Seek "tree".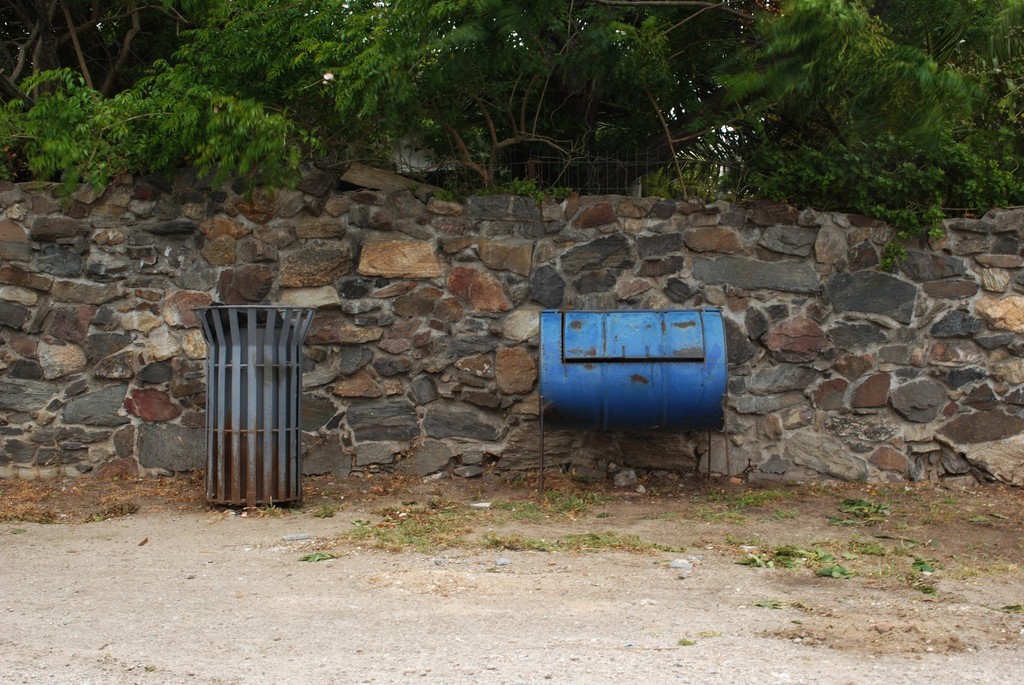
detection(0, 0, 241, 182).
